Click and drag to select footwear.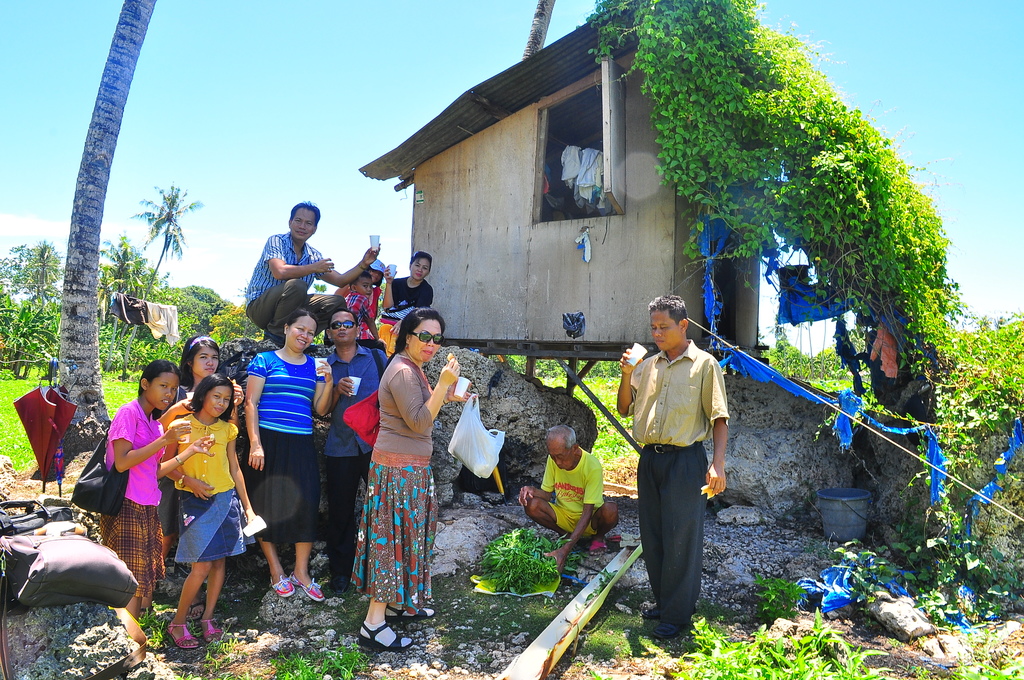
Selection: detection(199, 614, 225, 644).
